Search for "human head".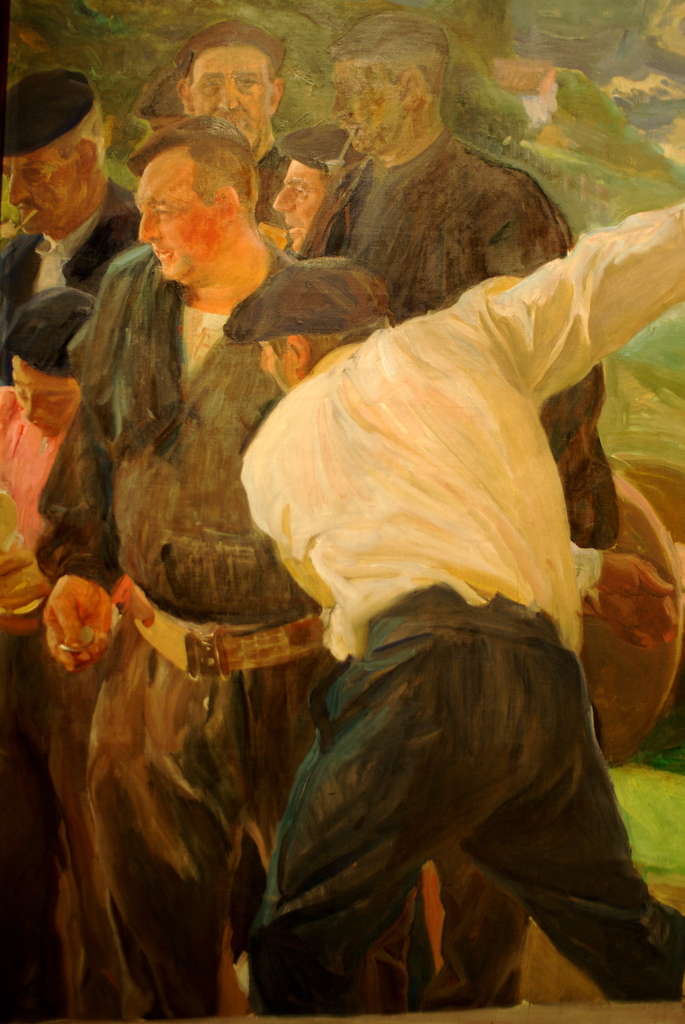
Found at x1=226, y1=249, x2=394, y2=390.
